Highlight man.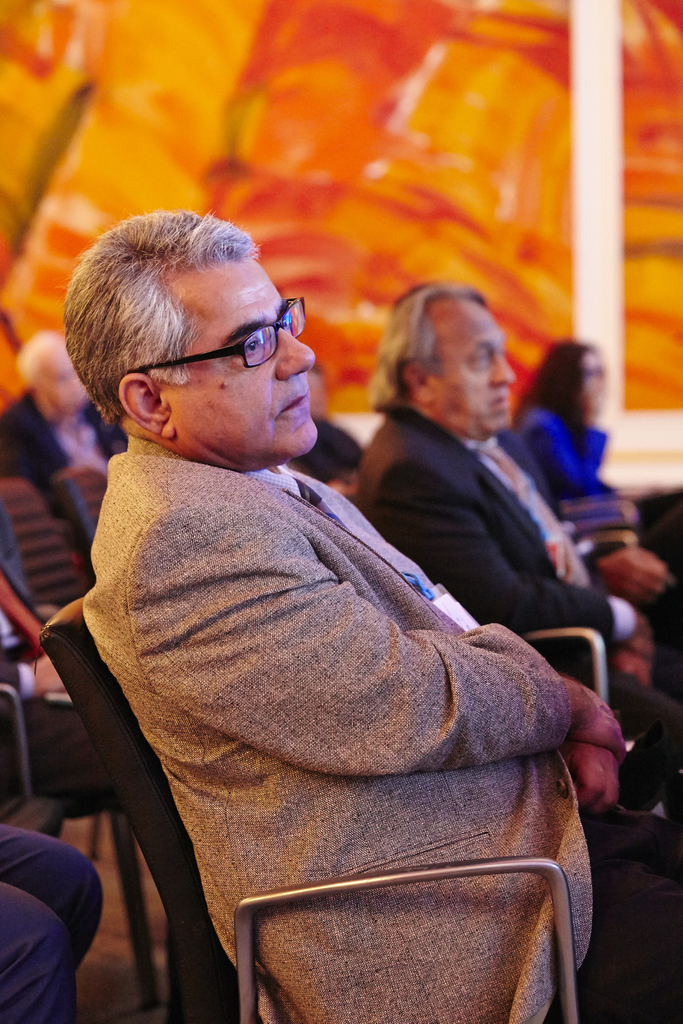
Highlighted region: region(25, 211, 597, 1020).
